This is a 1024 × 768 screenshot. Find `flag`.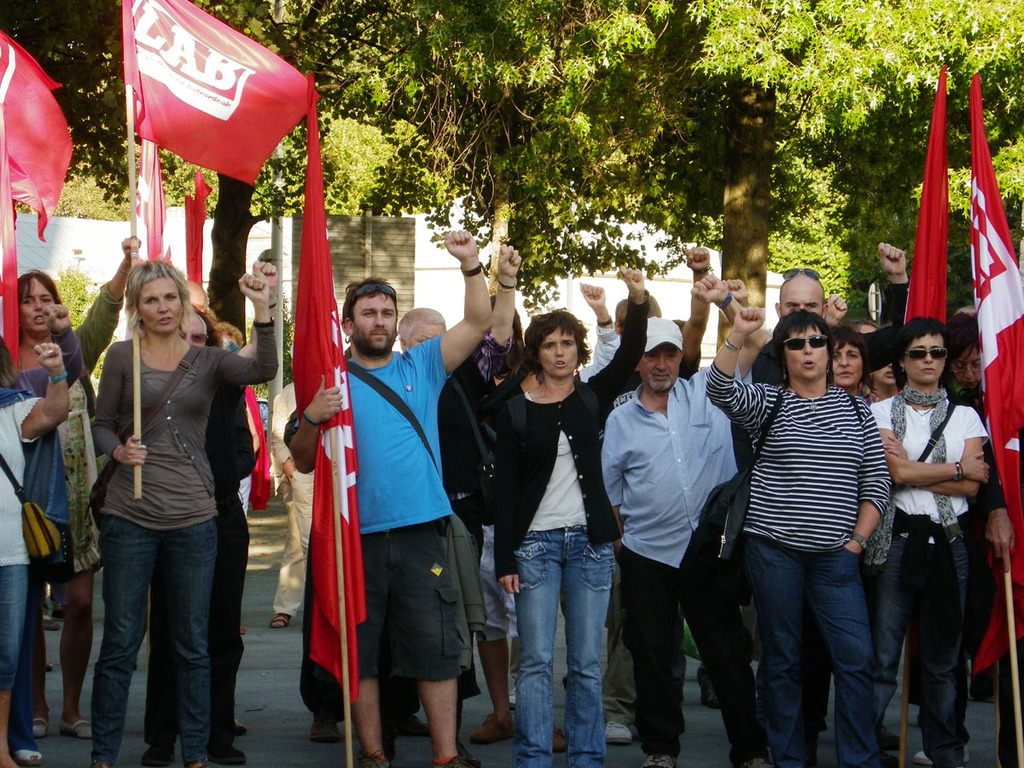
Bounding box: (x1=290, y1=67, x2=370, y2=707).
